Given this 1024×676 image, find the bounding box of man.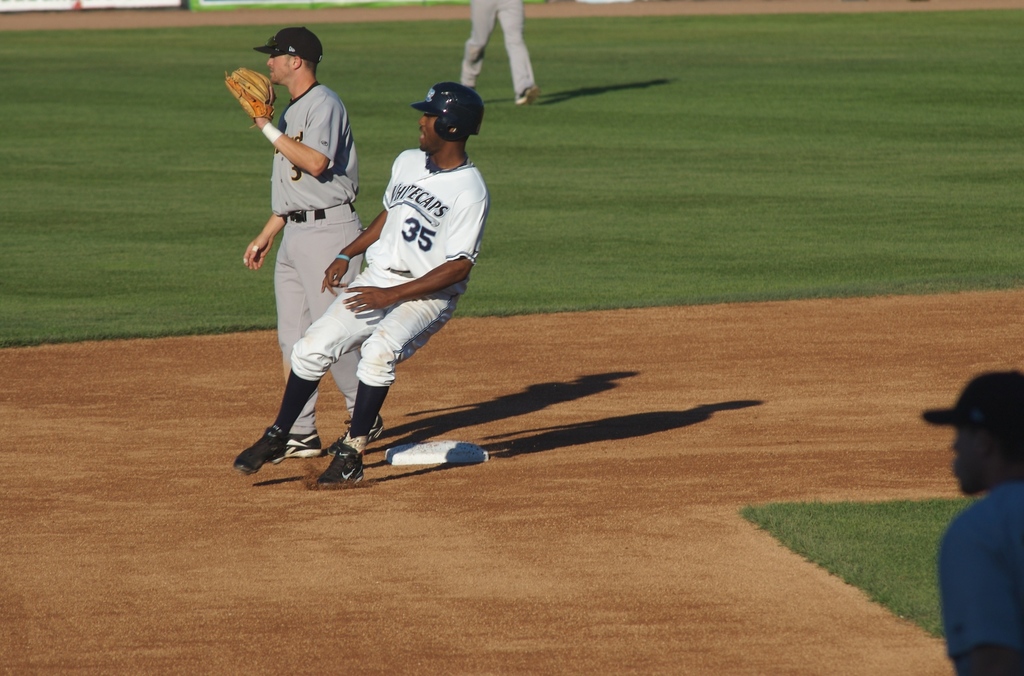
{"x1": 922, "y1": 368, "x2": 1023, "y2": 675}.
